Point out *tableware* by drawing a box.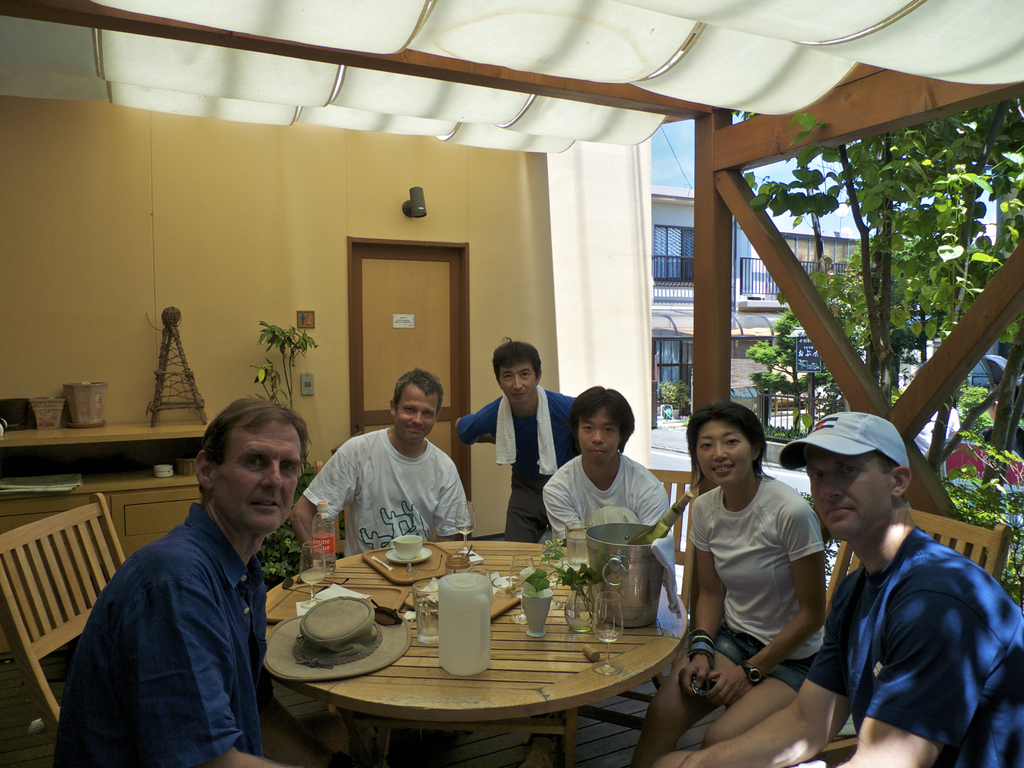
Rect(520, 579, 549, 643).
